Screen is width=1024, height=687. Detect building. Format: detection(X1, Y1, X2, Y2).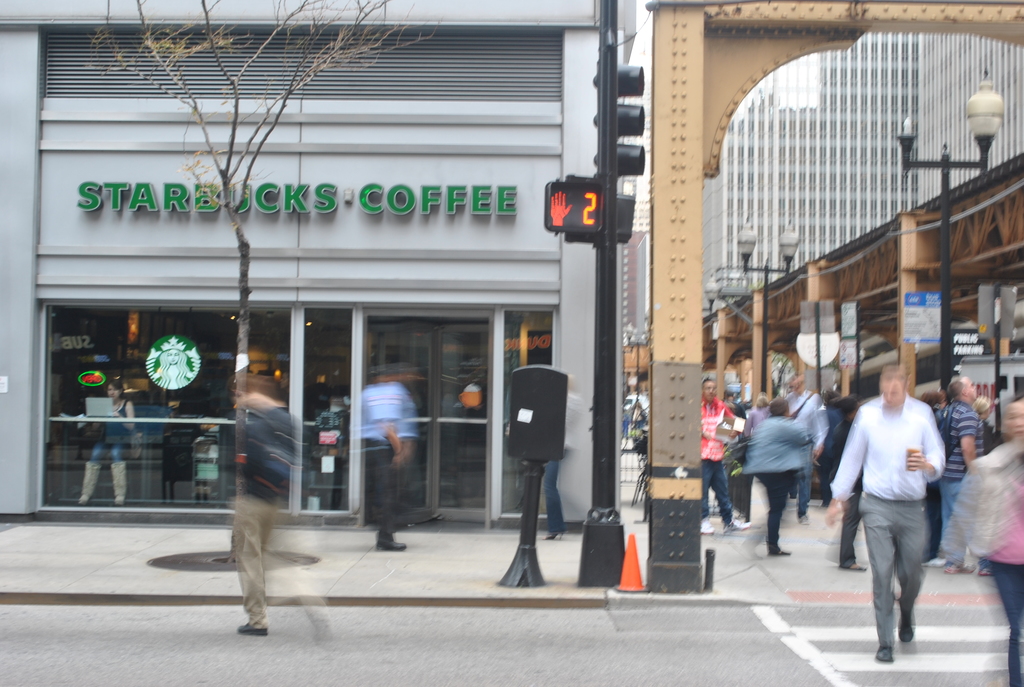
detection(0, 0, 636, 532).
